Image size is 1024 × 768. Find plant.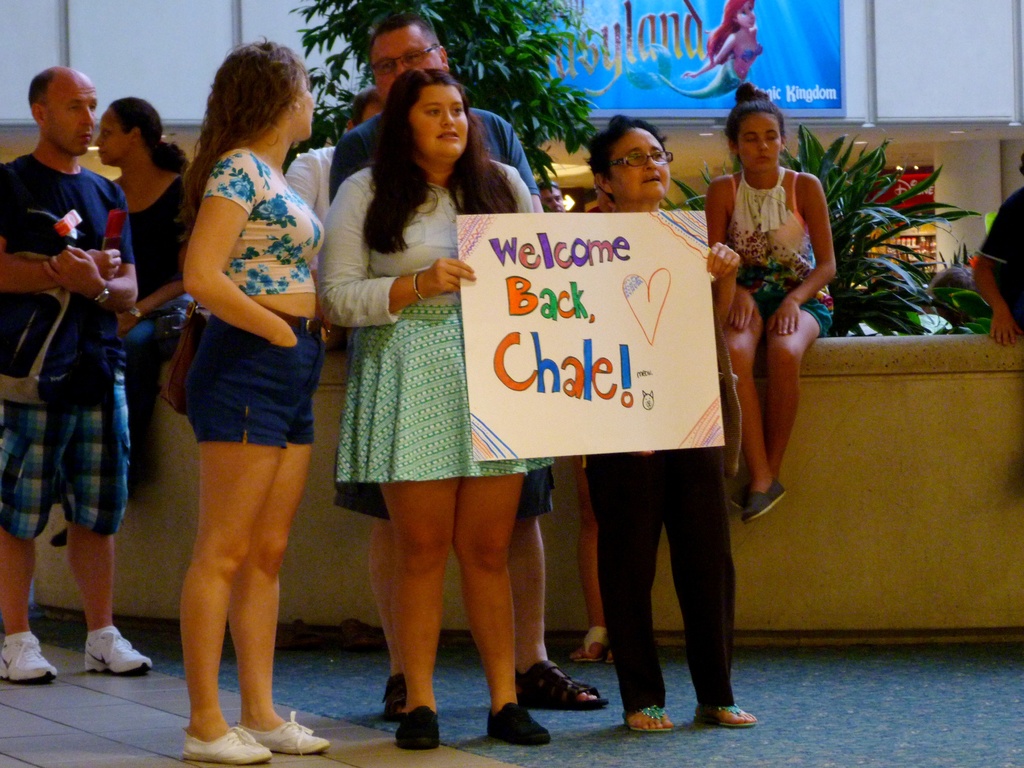
locate(672, 120, 990, 335).
